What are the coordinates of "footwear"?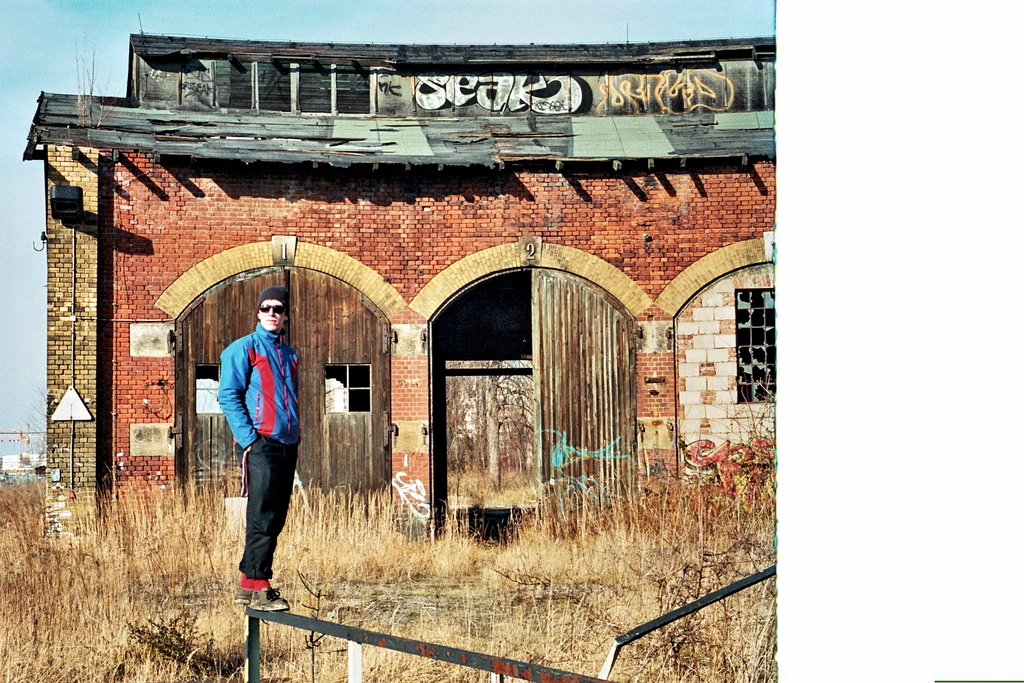
box(239, 588, 255, 604).
